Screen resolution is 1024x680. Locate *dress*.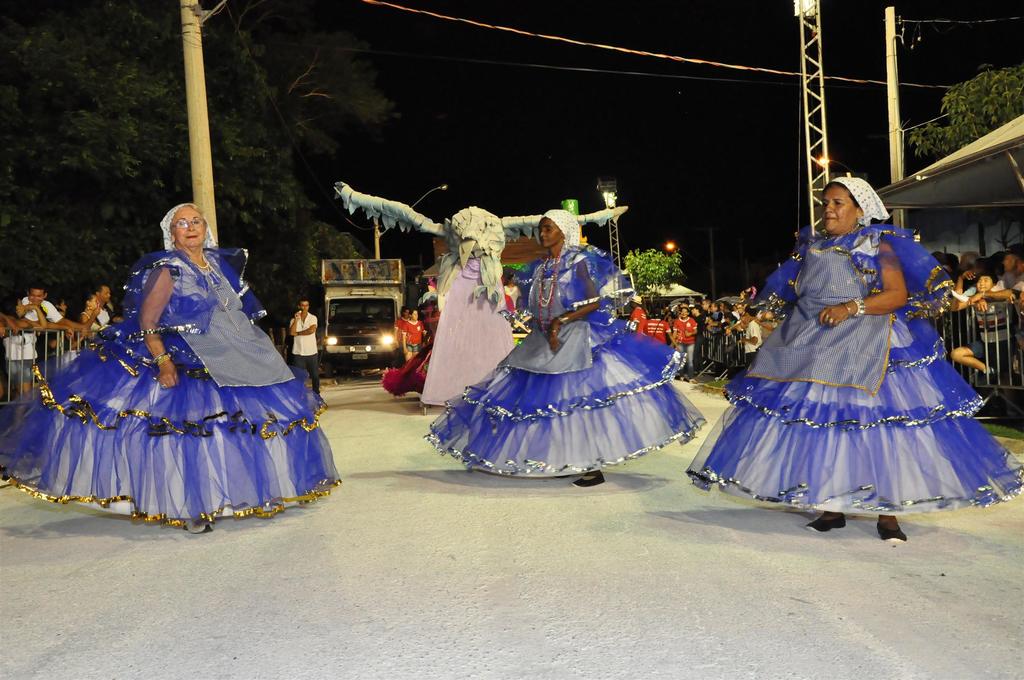
BBox(424, 243, 707, 482).
